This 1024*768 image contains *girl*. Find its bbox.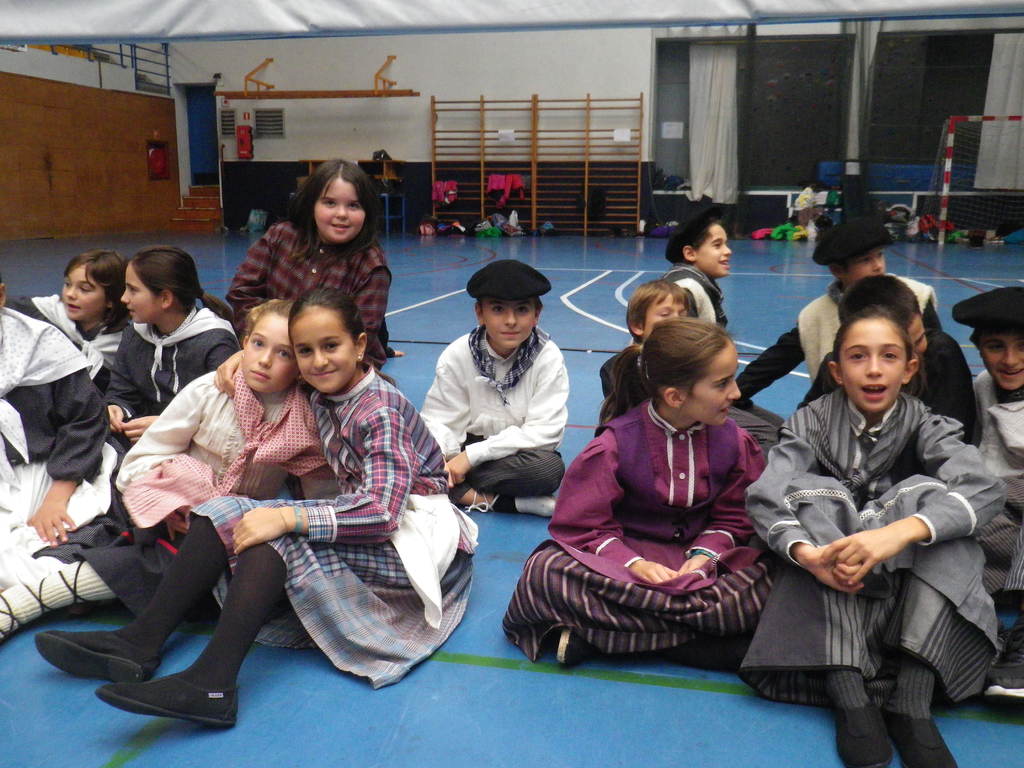
pyautogui.locateOnScreen(737, 309, 1005, 765).
